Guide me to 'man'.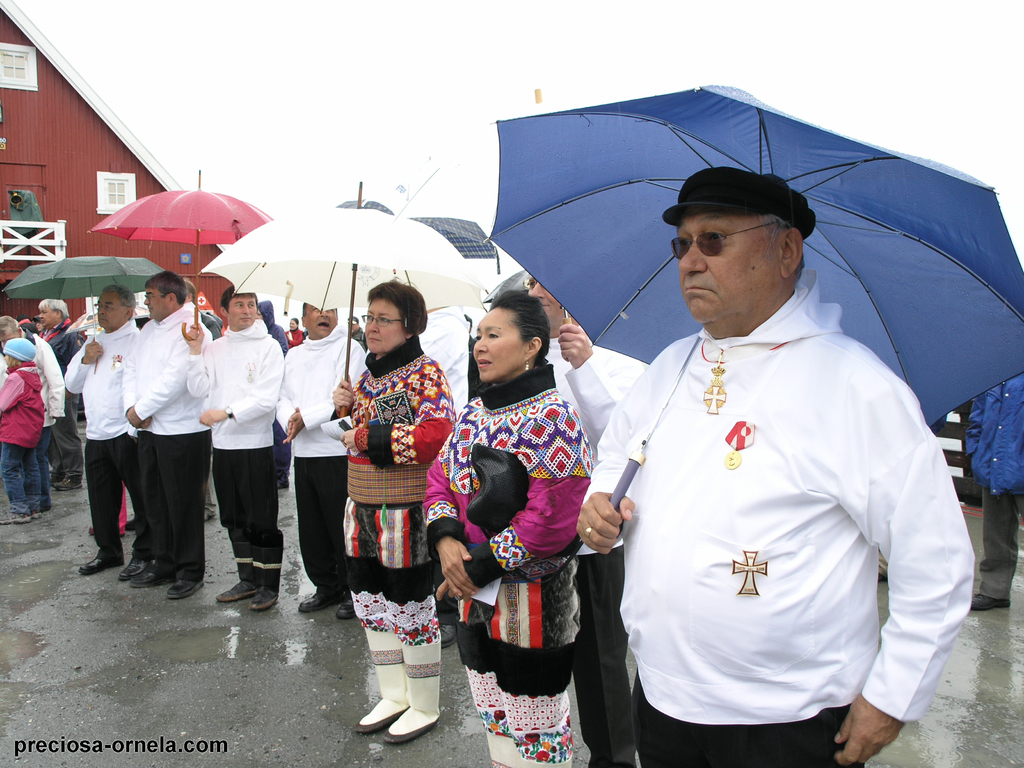
Guidance: crop(121, 269, 211, 600).
